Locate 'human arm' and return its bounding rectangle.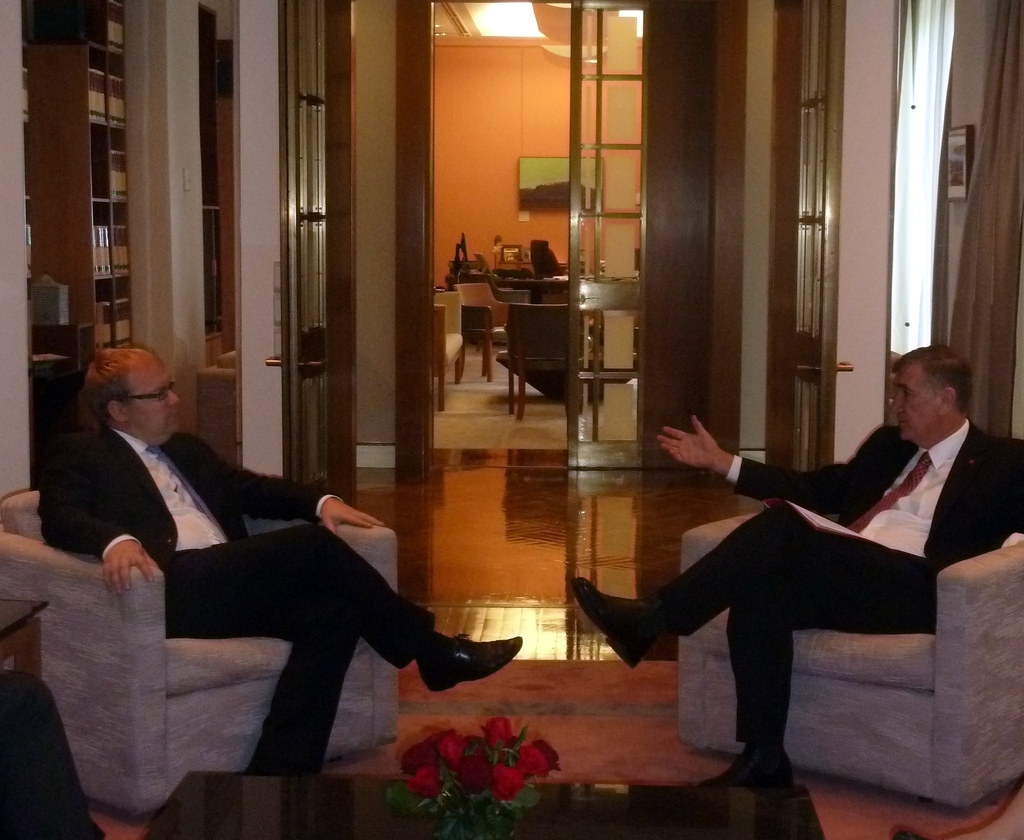
x1=207 y1=443 x2=386 y2=535.
